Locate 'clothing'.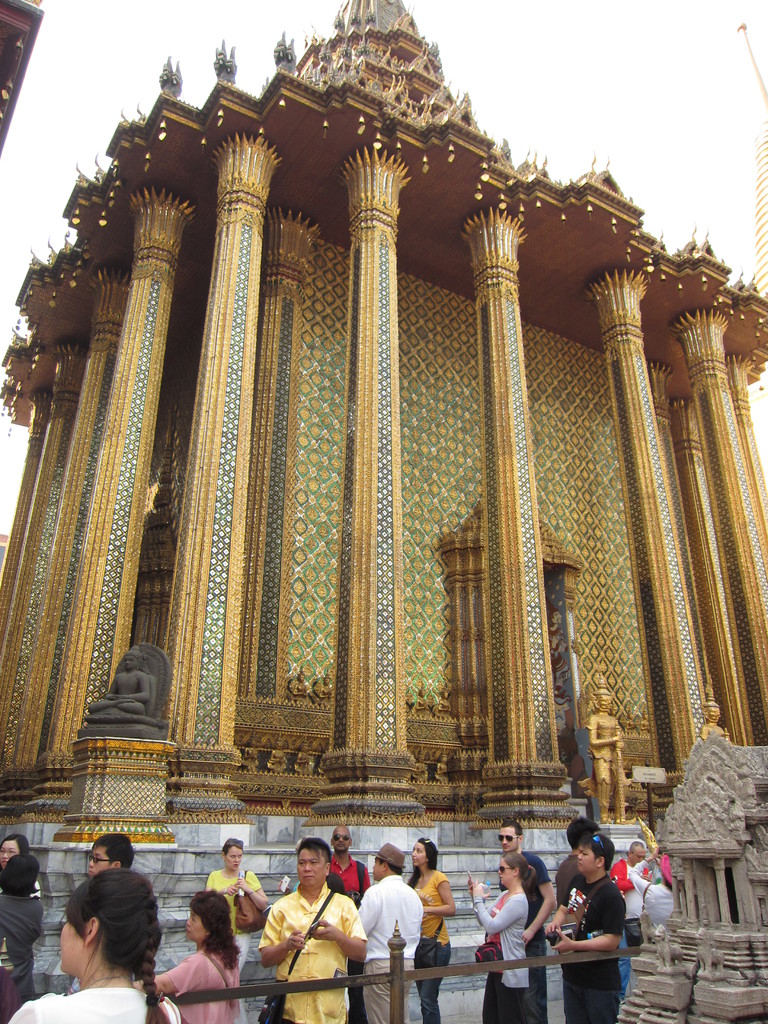
Bounding box: x1=294 y1=683 x2=310 y2=700.
